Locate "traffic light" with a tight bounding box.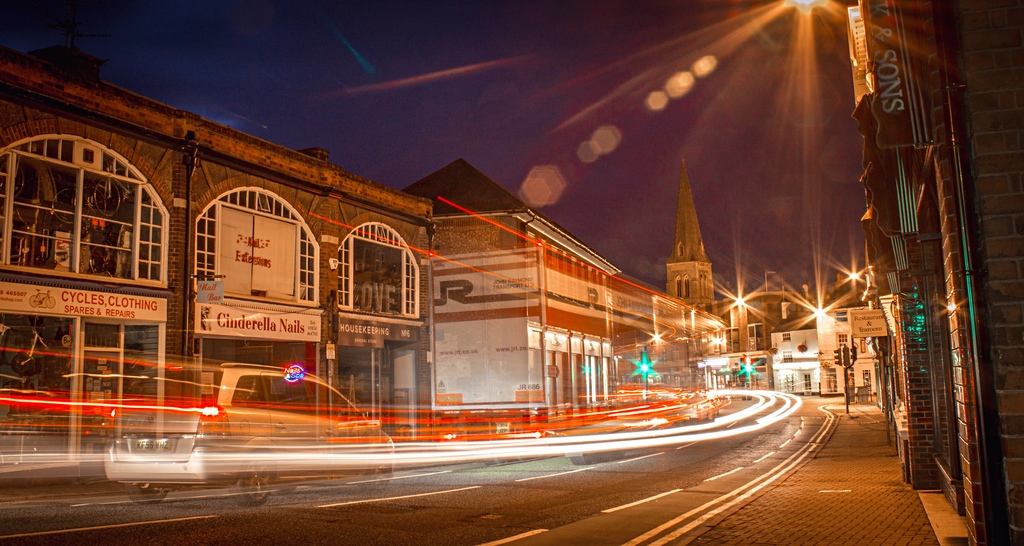
left=850, top=346, right=858, bottom=360.
